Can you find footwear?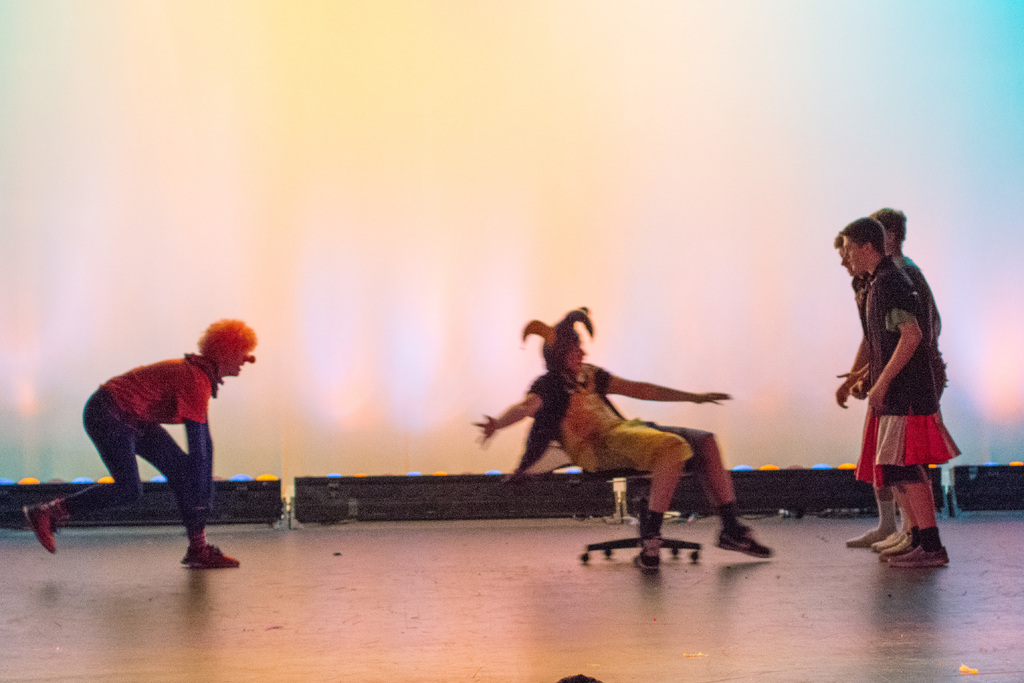
Yes, bounding box: x1=24, y1=502, x2=58, y2=555.
